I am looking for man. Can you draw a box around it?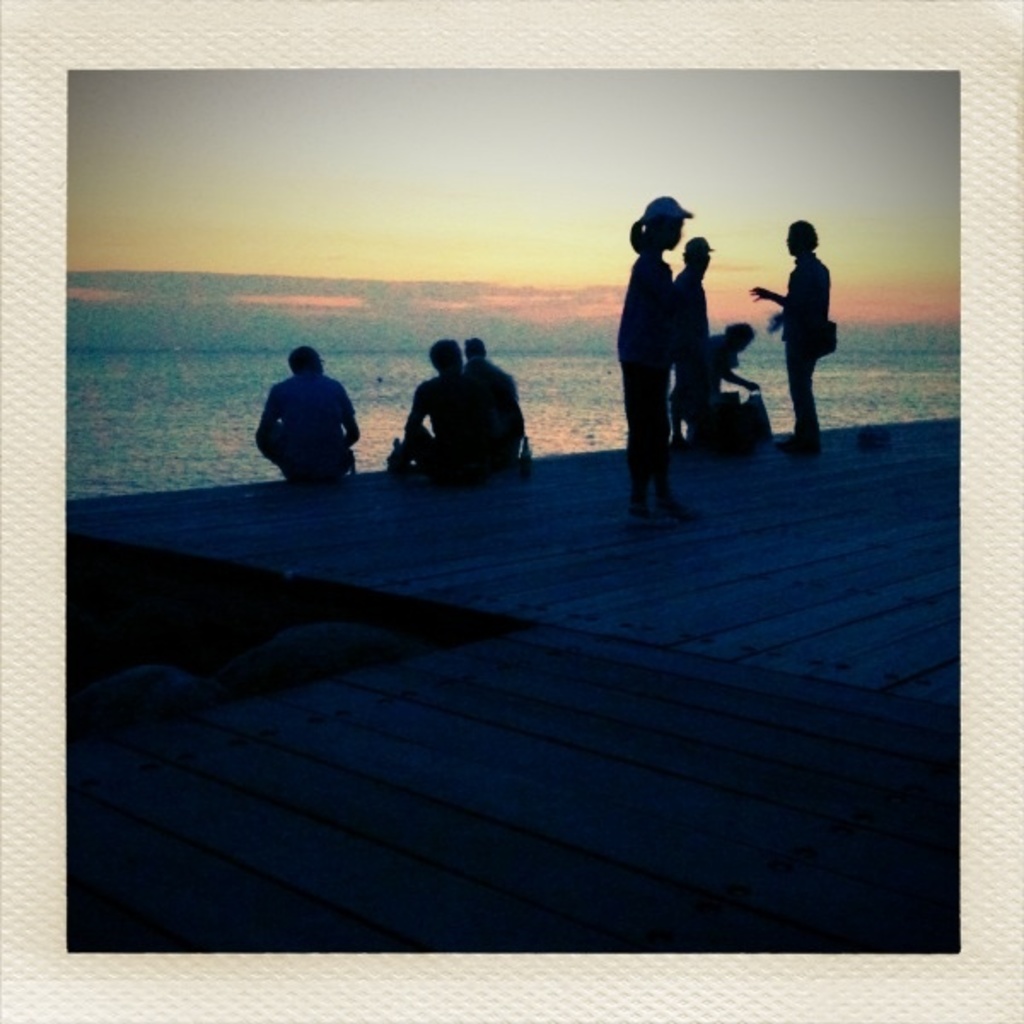
Sure, the bounding box is <bbox>746, 218, 831, 457</bbox>.
